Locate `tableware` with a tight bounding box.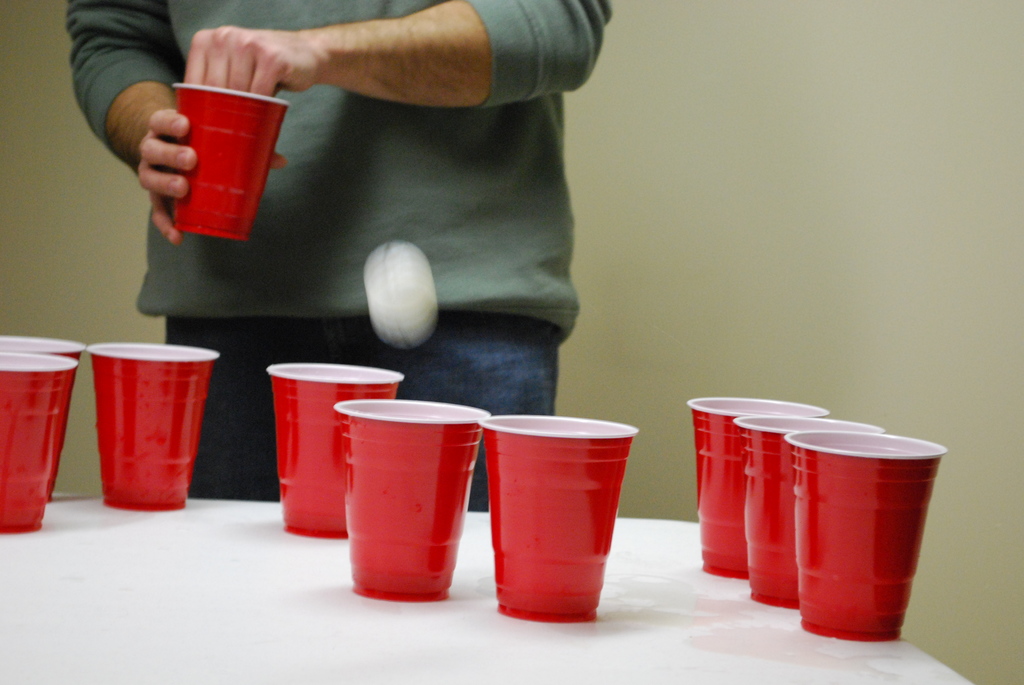
(80, 342, 207, 523).
